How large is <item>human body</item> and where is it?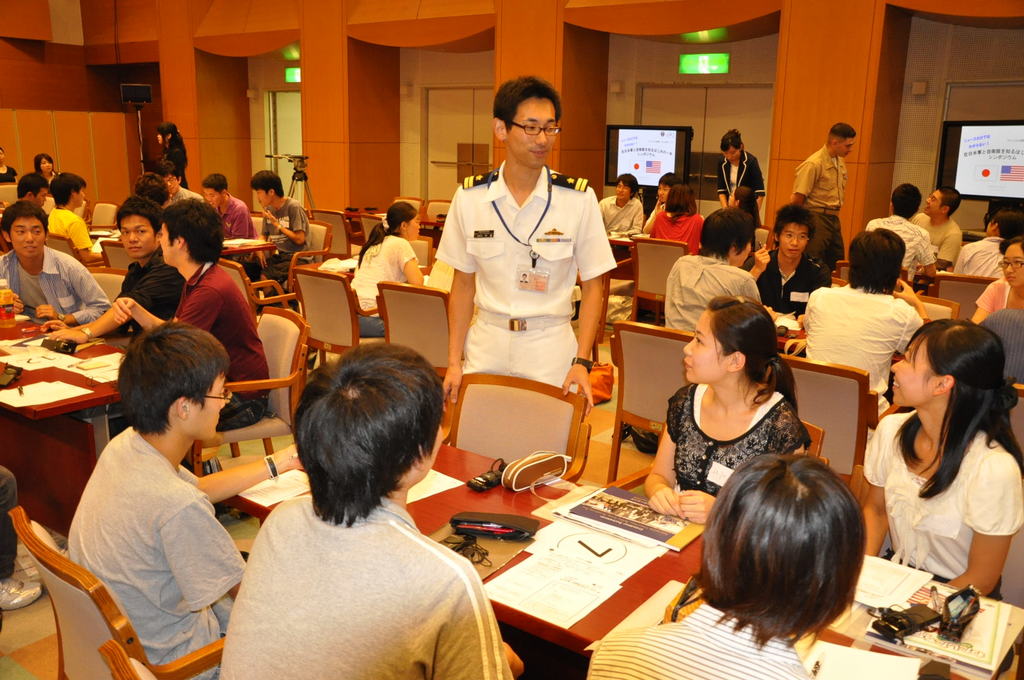
Bounding box: (x1=840, y1=319, x2=1023, y2=591).
